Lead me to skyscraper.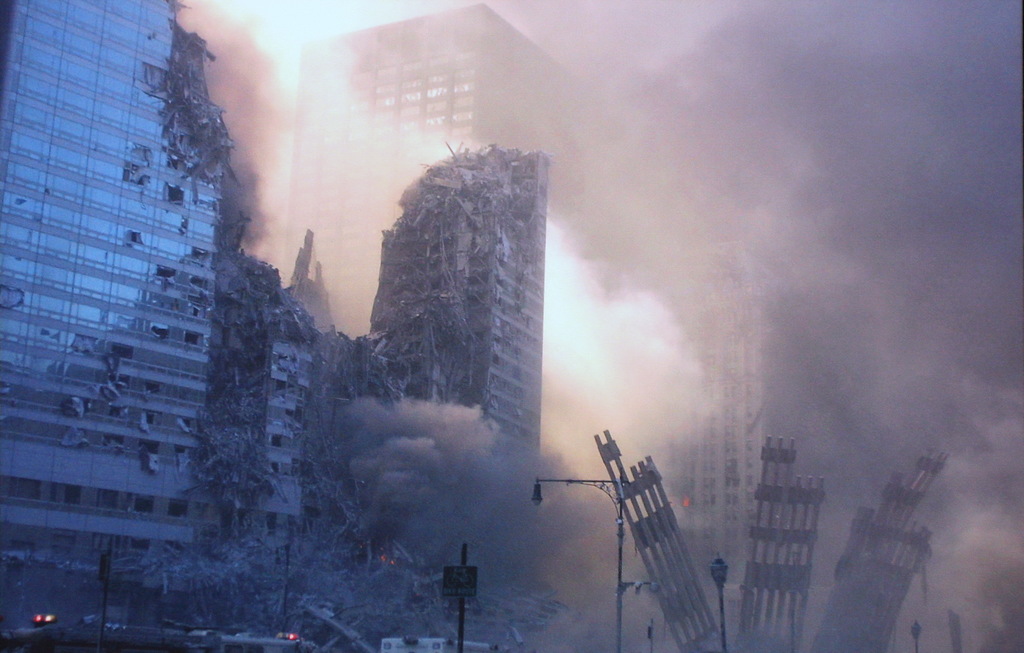
Lead to [left=10, top=0, right=252, bottom=618].
